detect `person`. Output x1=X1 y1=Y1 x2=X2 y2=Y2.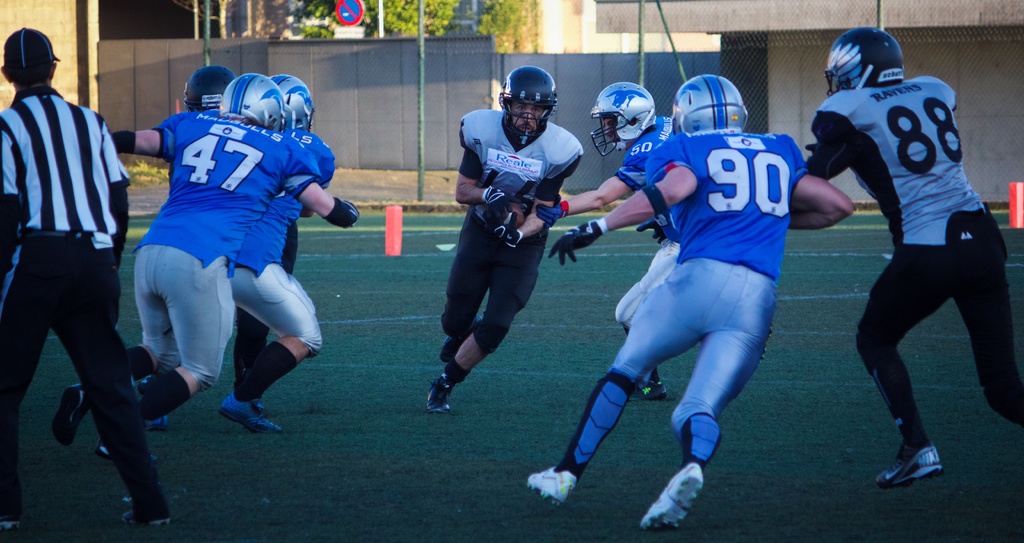
x1=0 y1=27 x2=180 y2=531.
